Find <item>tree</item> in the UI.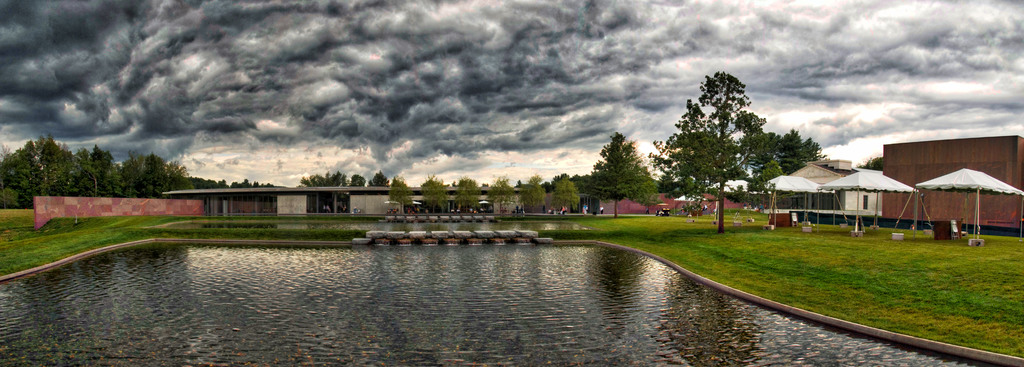
UI element at detection(456, 178, 480, 214).
